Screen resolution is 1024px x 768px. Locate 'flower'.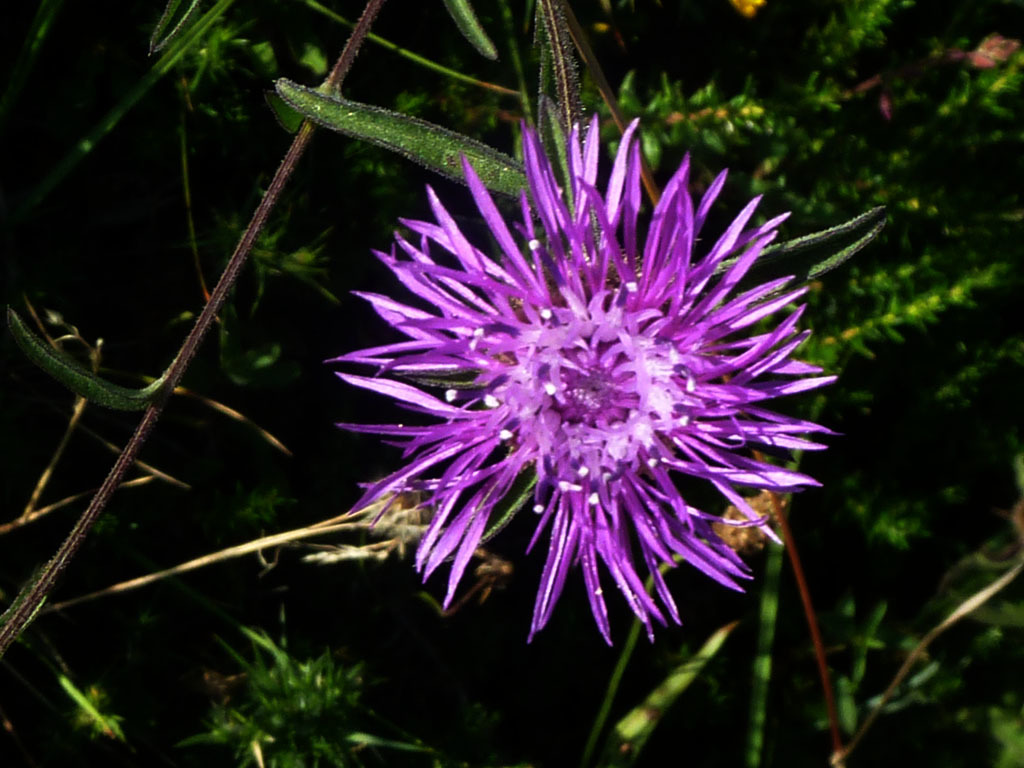
region(272, 122, 870, 667).
